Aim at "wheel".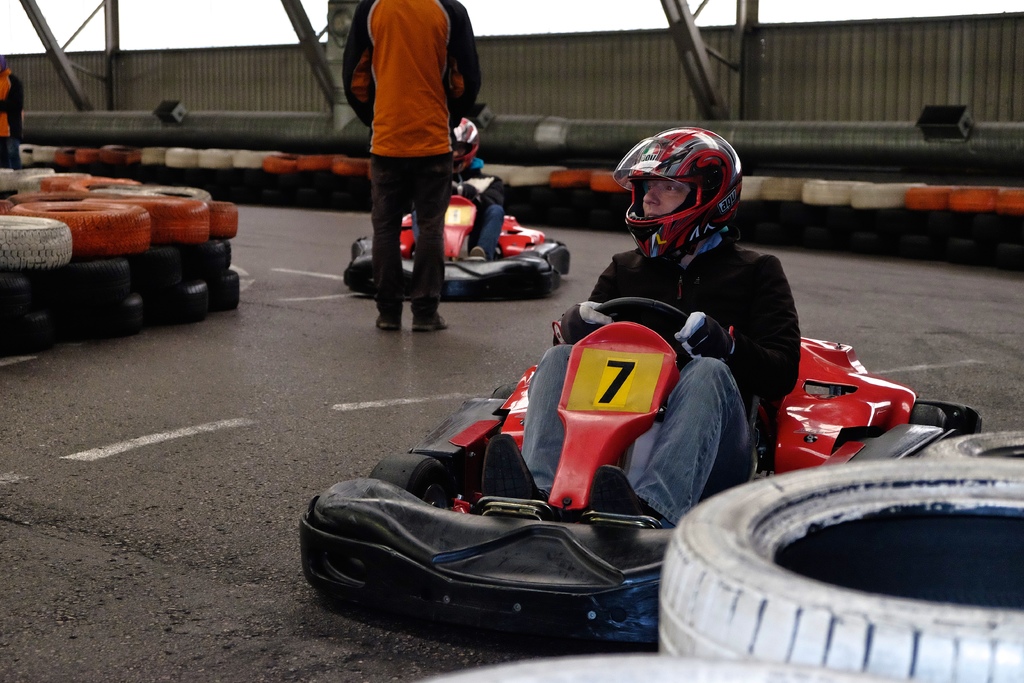
Aimed at <bbox>657, 459, 1023, 682</bbox>.
